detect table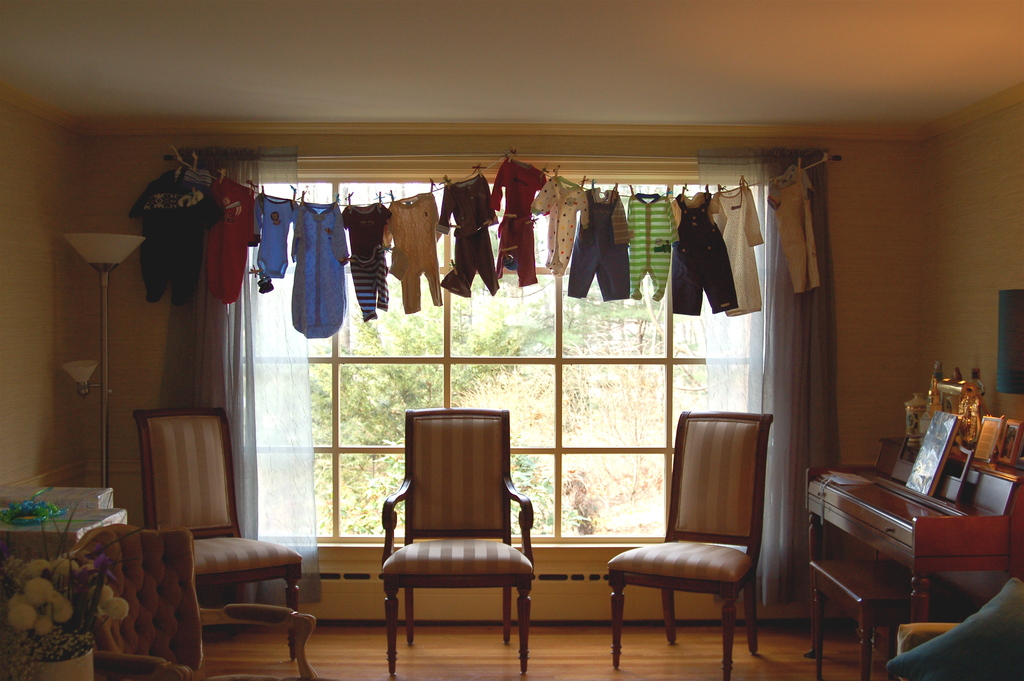
[x1=0, y1=504, x2=127, y2=565]
